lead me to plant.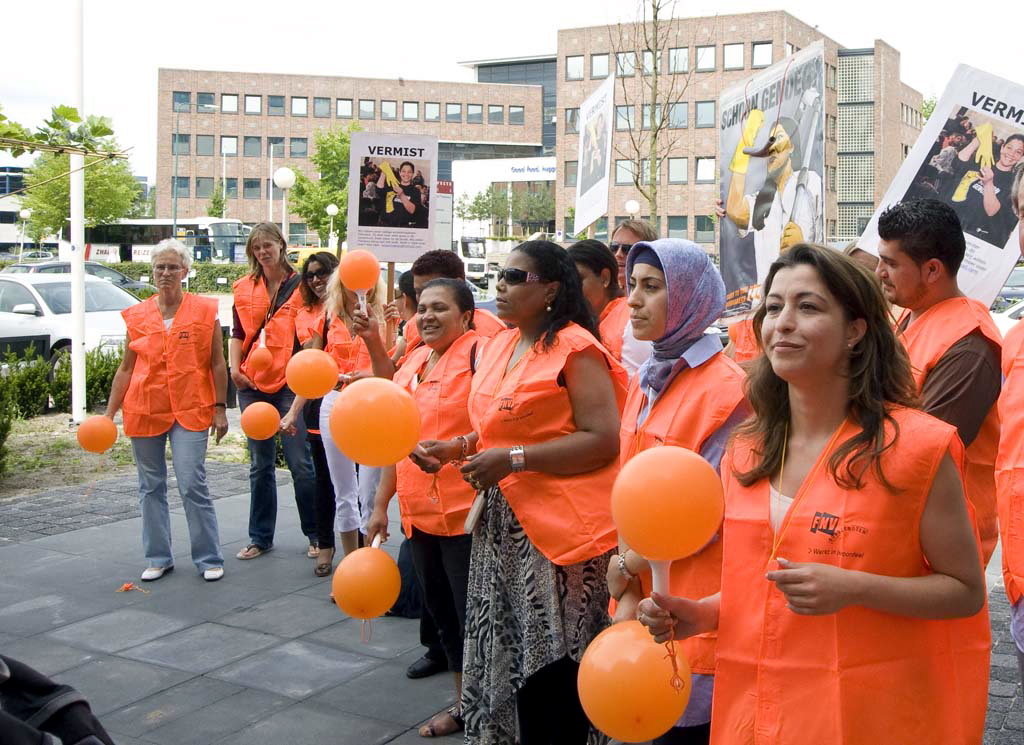
Lead to {"x1": 59, "y1": 343, "x2": 81, "y2": 411}.
